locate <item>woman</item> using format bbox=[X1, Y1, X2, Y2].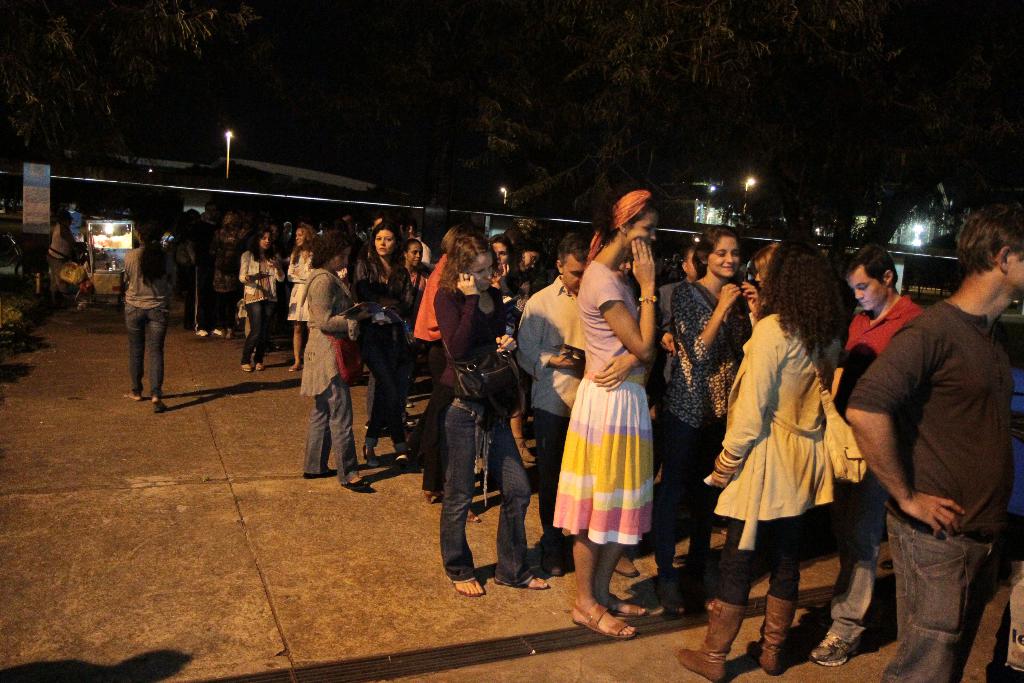
bbox=[239, 229, 286, 374].
